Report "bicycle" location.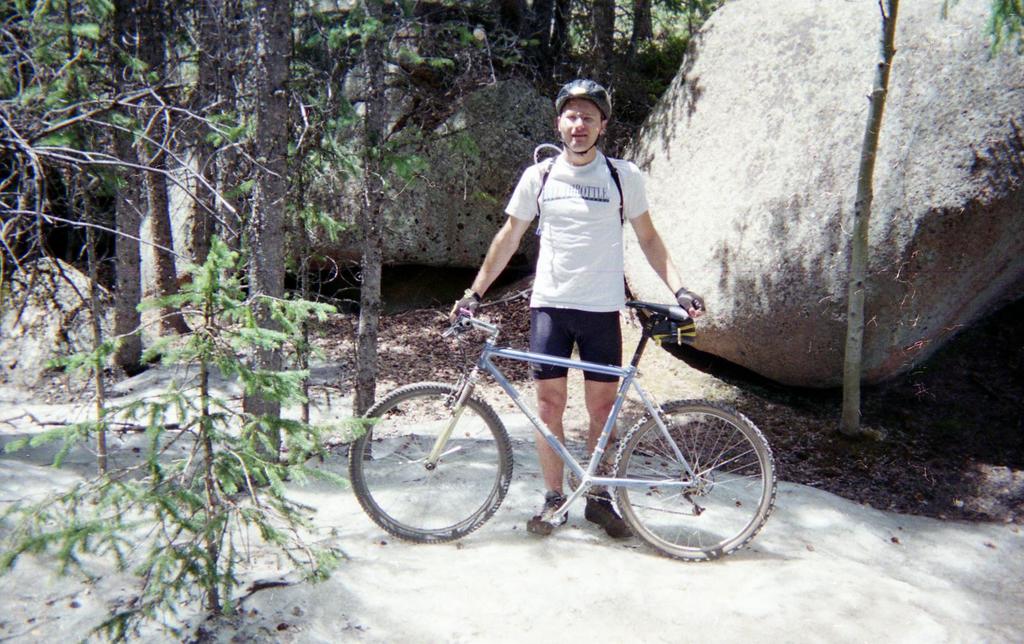
Report: bbox(346, 302, 781, 563).
